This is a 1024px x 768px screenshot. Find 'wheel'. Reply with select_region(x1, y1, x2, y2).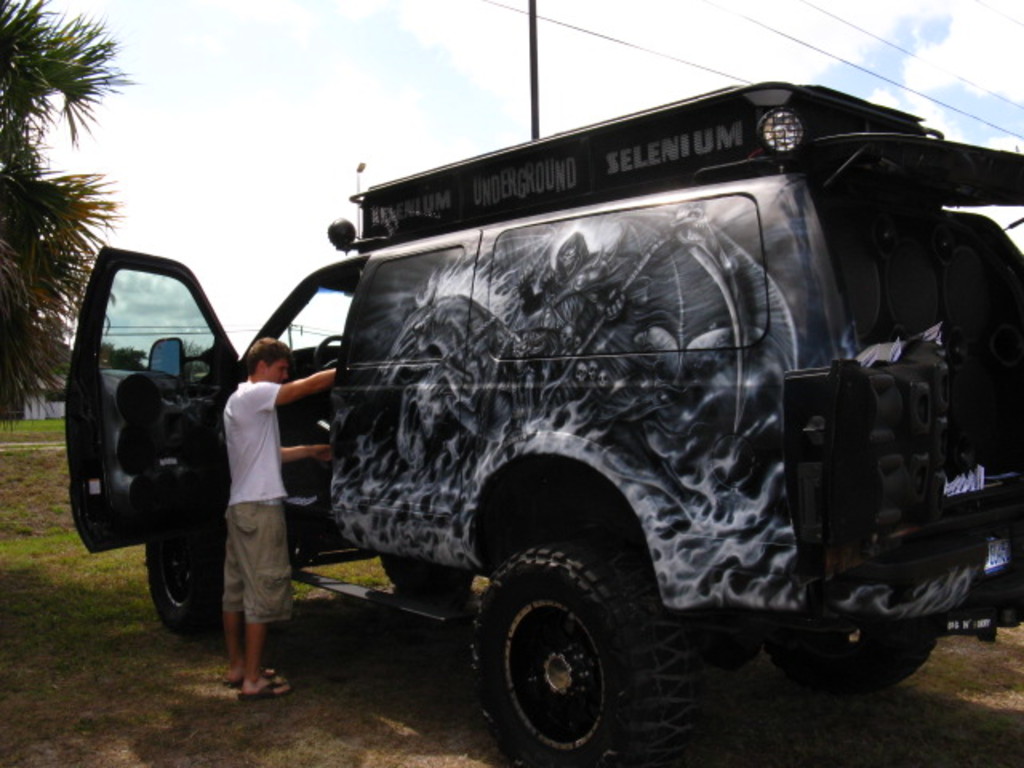
select_region(770, 635, 938, 686).
